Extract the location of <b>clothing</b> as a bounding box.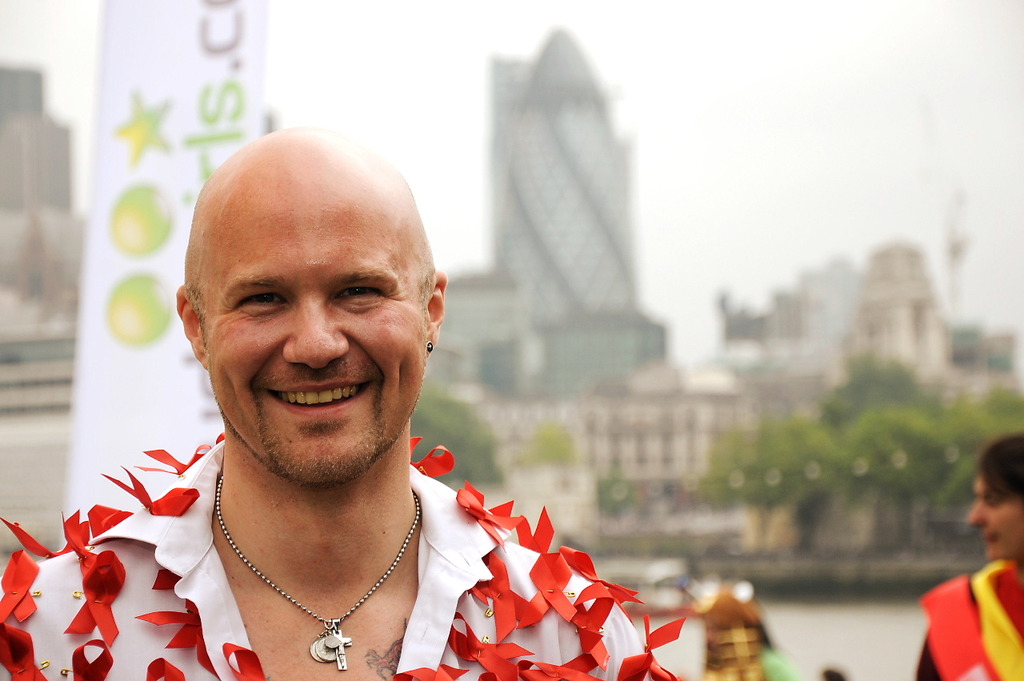
rect(0, 435, 661, 680).
